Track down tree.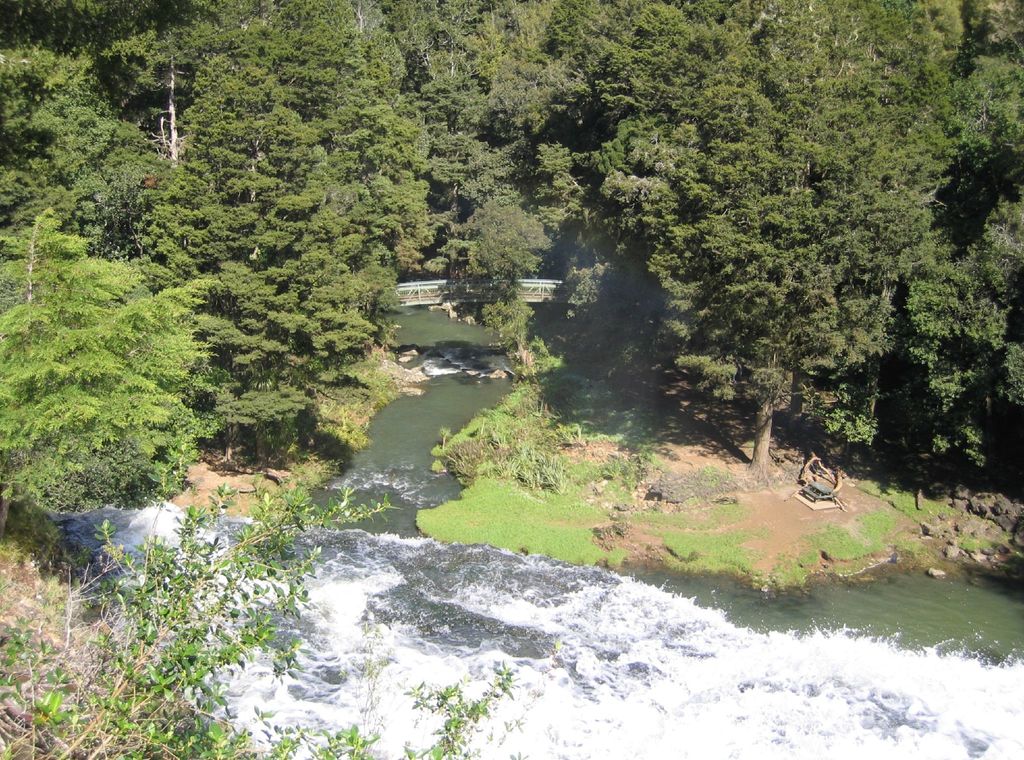
Tracked to 31:23:138:227.
